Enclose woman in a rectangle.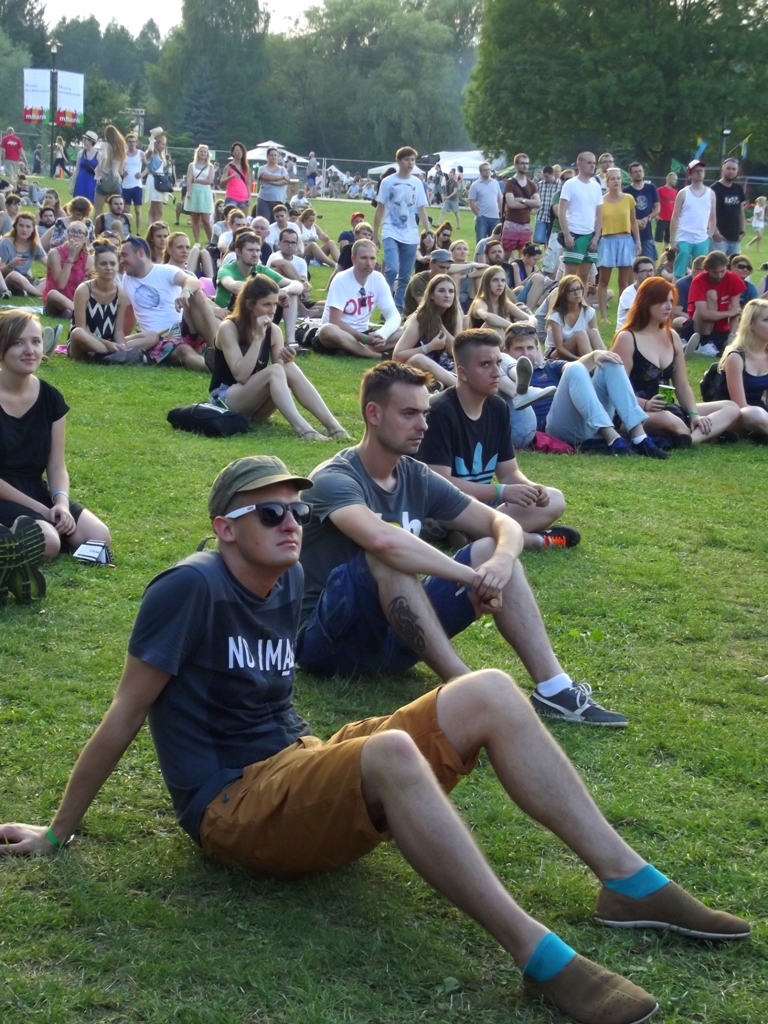
left=50, top=198, right=98, bottom=242.
